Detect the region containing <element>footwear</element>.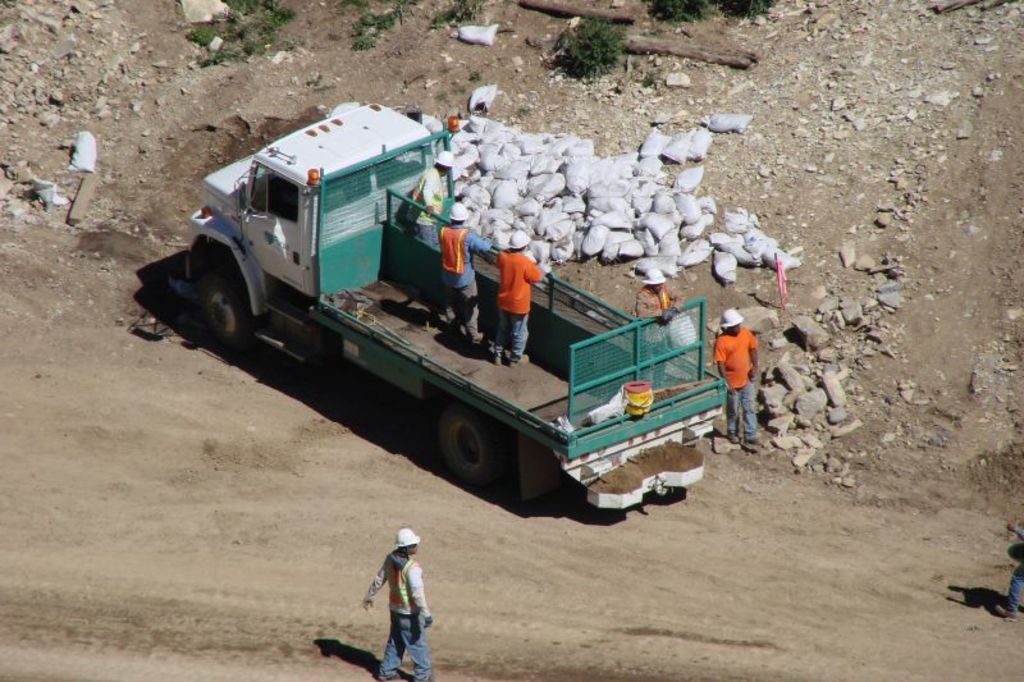
(left=730, top=430, right=737, bottom=443).
